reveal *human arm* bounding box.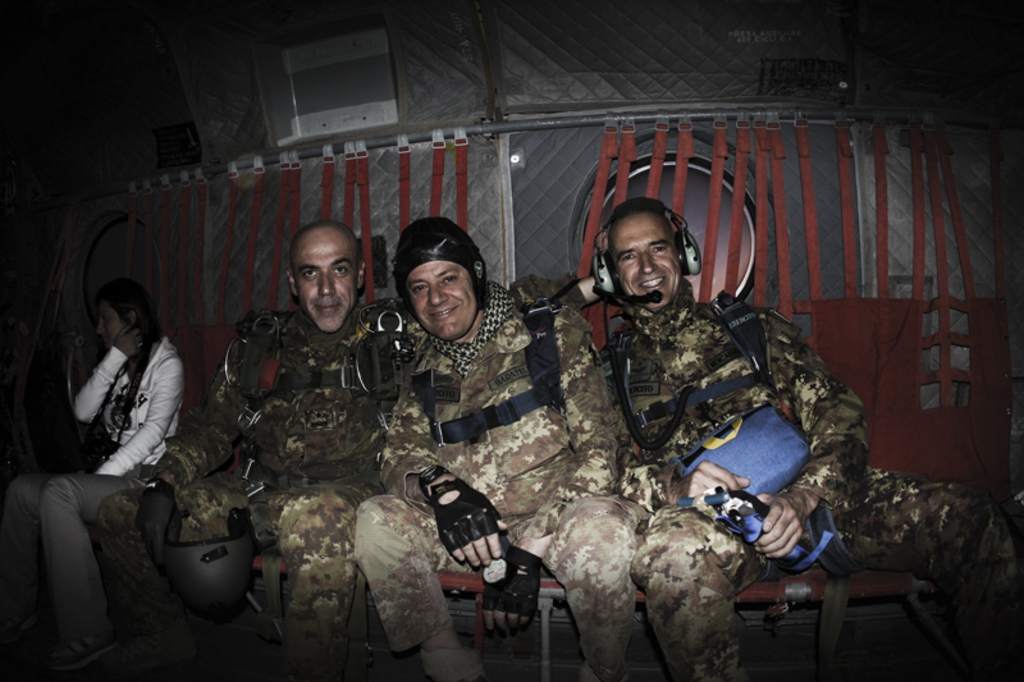
Revealed: left=380, top=363, right=508, bottom=566.
